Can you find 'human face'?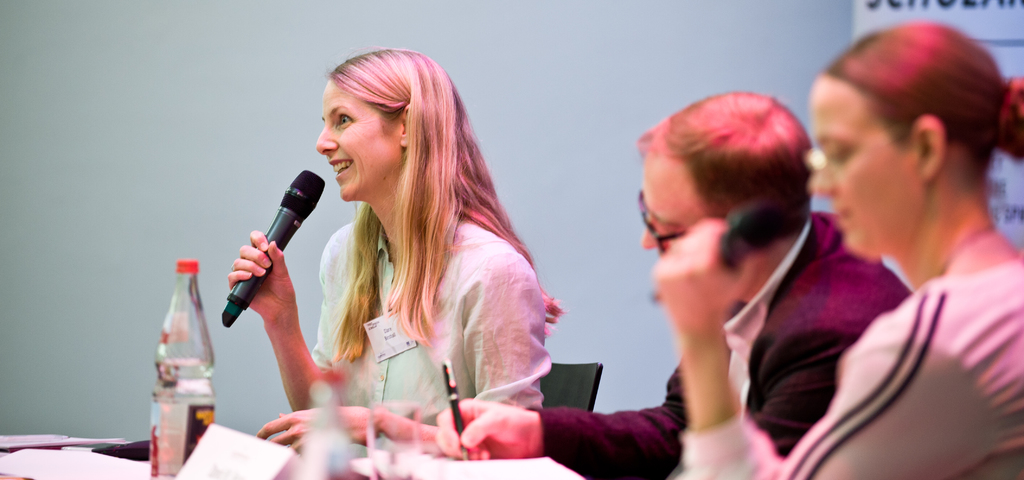
Yes, bounding box: x1=641 y1=145 x2=705 y2=250.
